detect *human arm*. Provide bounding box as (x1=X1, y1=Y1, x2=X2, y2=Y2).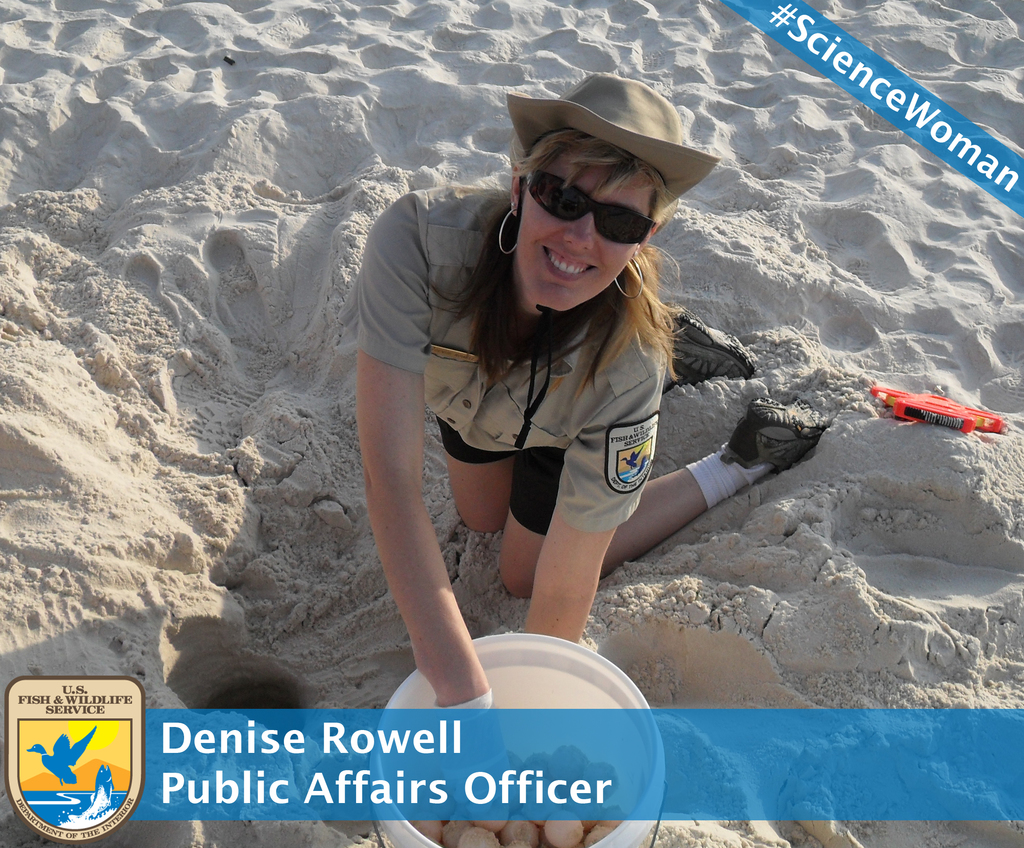
(x1=354, y1=370, x2=500, y2=706).
